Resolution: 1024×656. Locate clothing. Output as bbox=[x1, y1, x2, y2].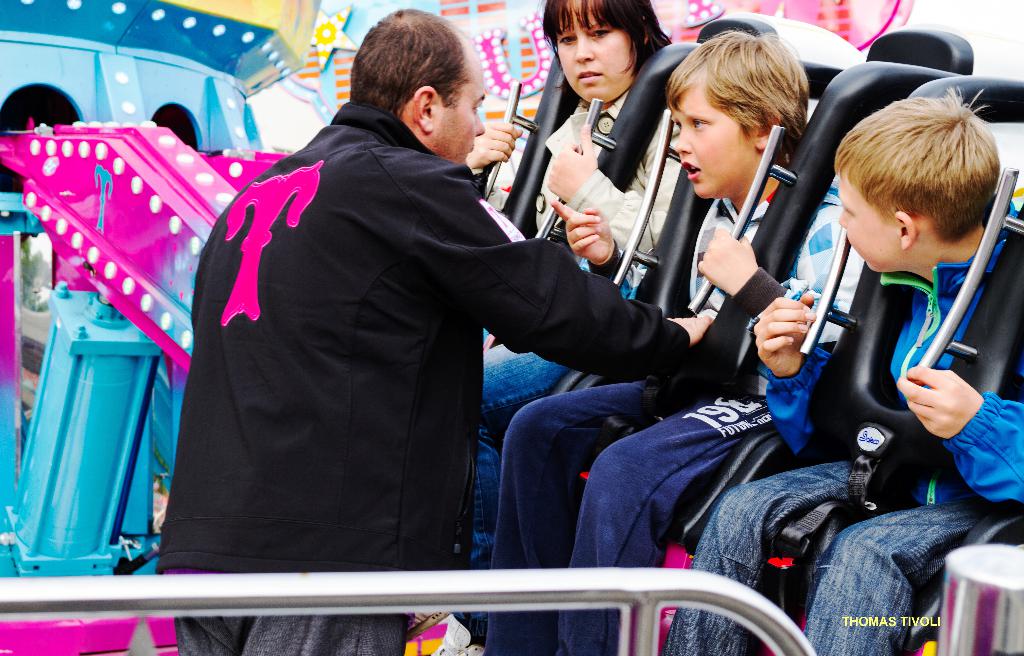
bbox=[660, 193, 1023, 655].
